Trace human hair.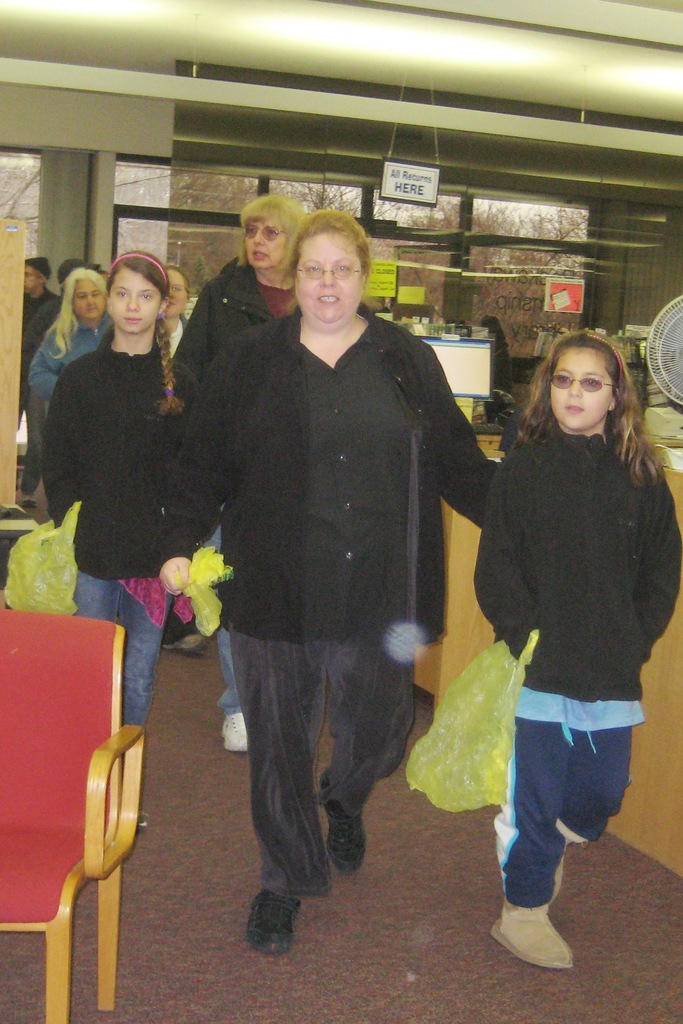
Traced to [288, 209, 372, 291].
